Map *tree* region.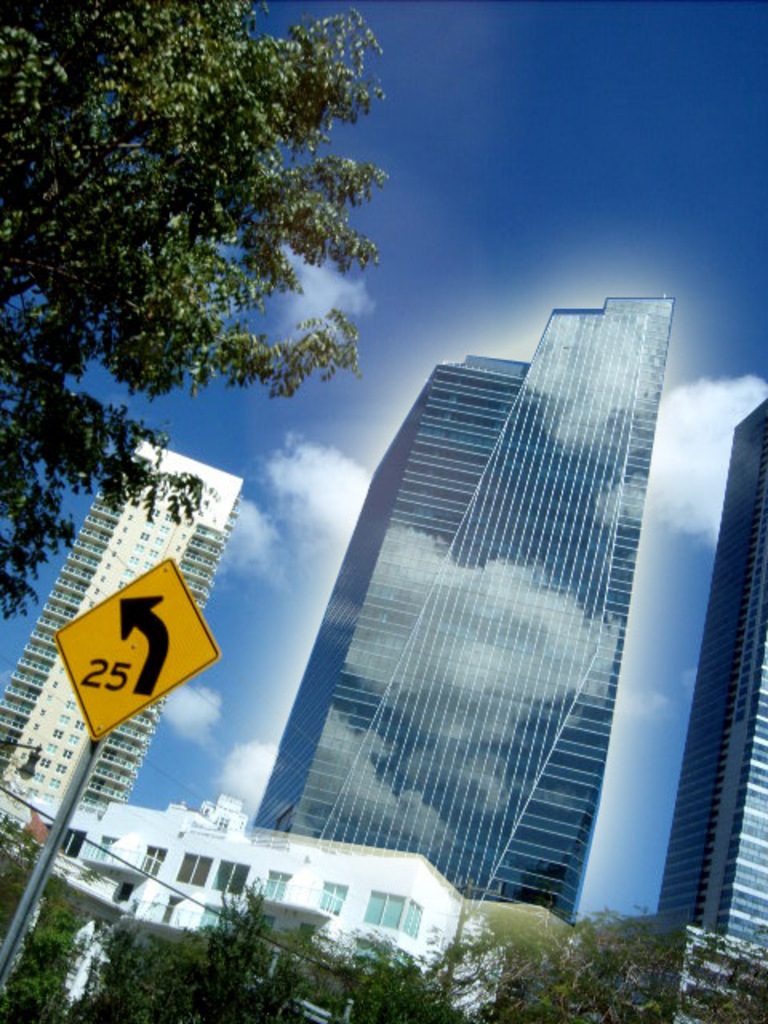
Mapped to <bbox>482, 894, 766, 1022</bbox>.
